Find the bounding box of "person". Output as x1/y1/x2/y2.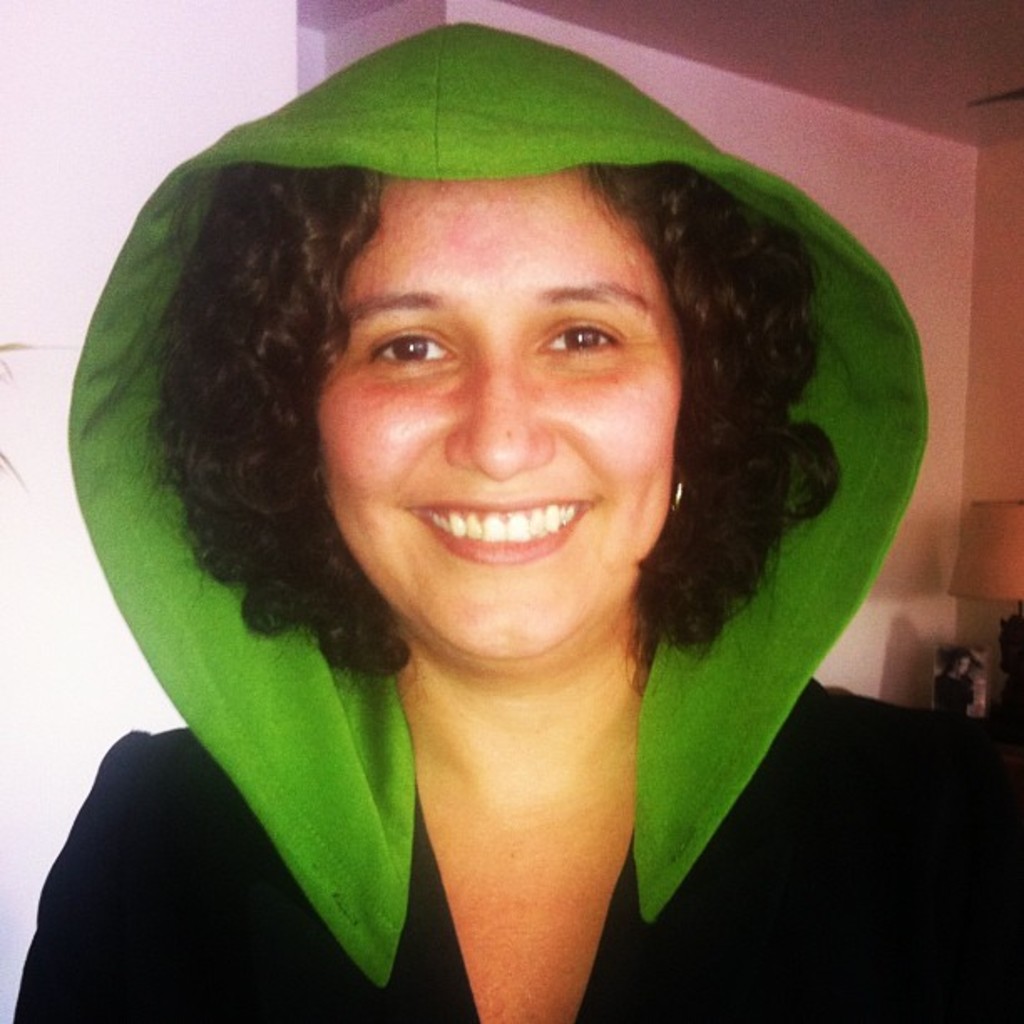
0/25/1016/1022.
